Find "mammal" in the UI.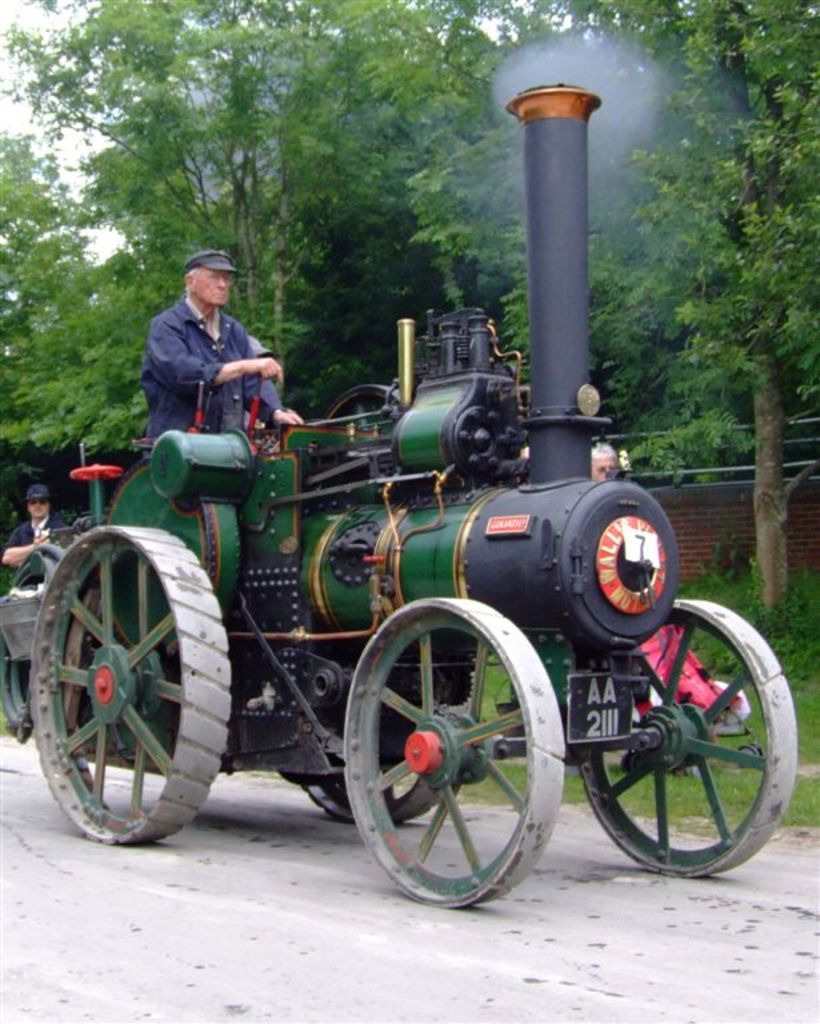
UI element at region(135, 263, 281, 428).
